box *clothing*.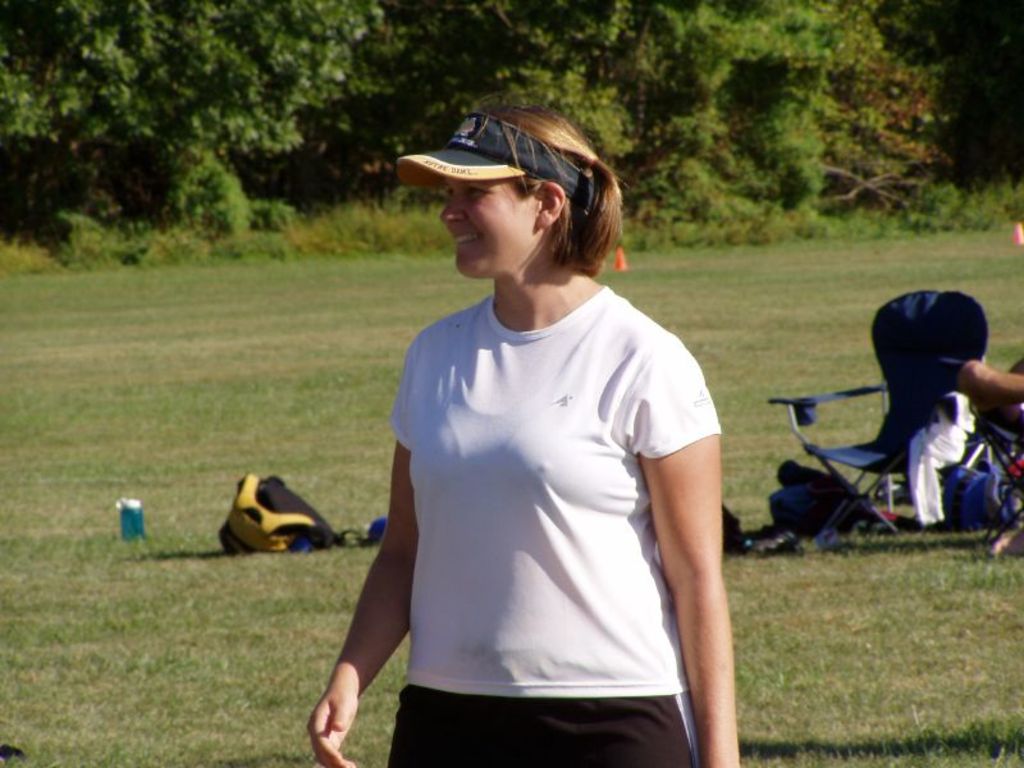
x1=347 y1=237 x2=722 y2=754.
